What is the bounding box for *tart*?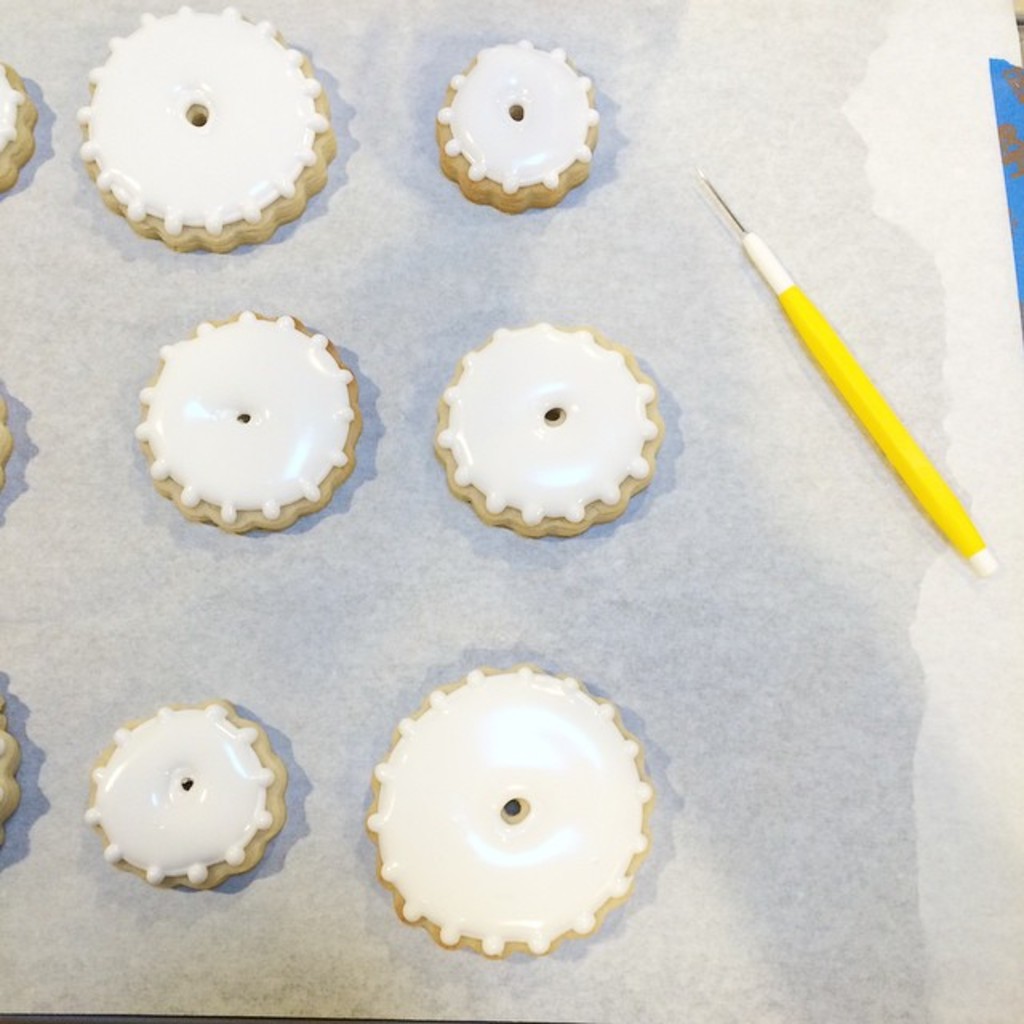
<region>86, 693, 296, 899</region>.
